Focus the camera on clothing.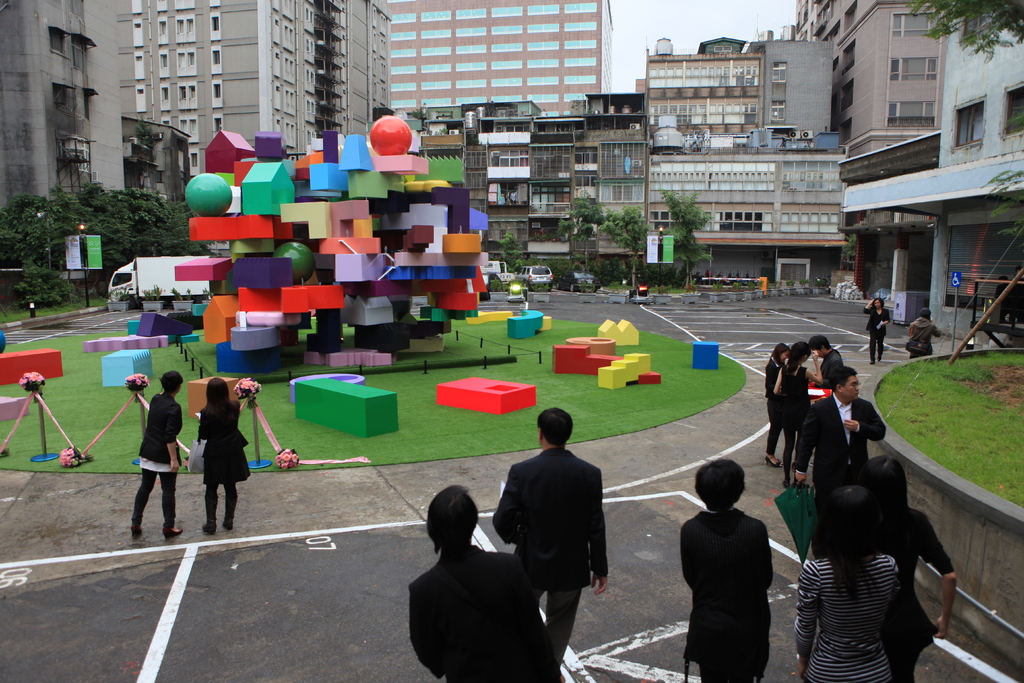
Focus region: Rect(863, 308, 892, 355).
